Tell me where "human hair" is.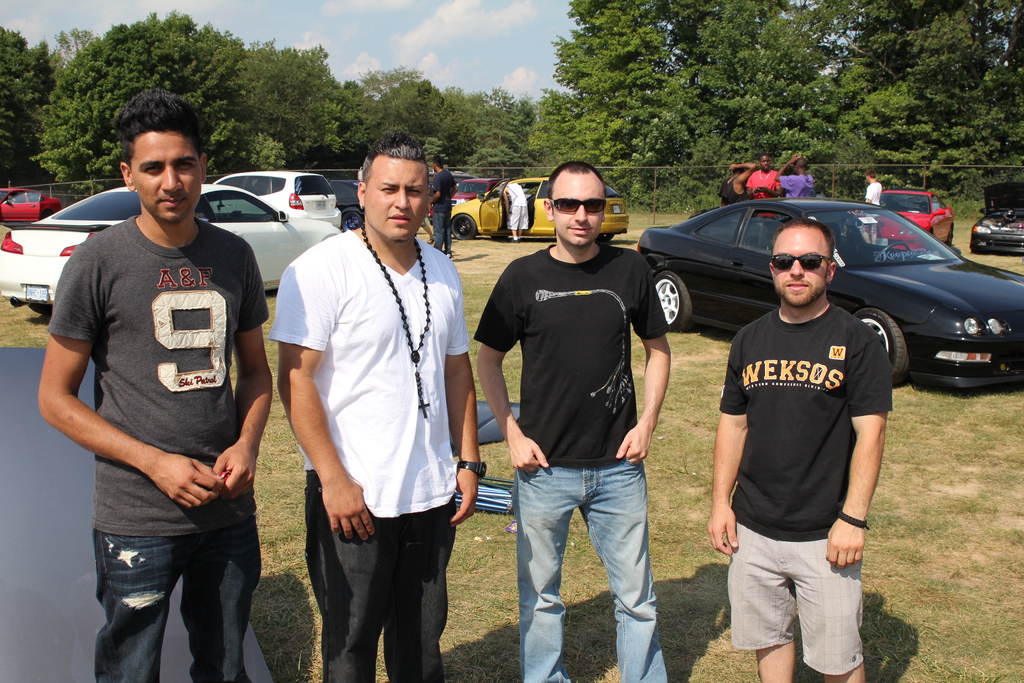
"human hair" is at rect(355, 131, 431, 188).
